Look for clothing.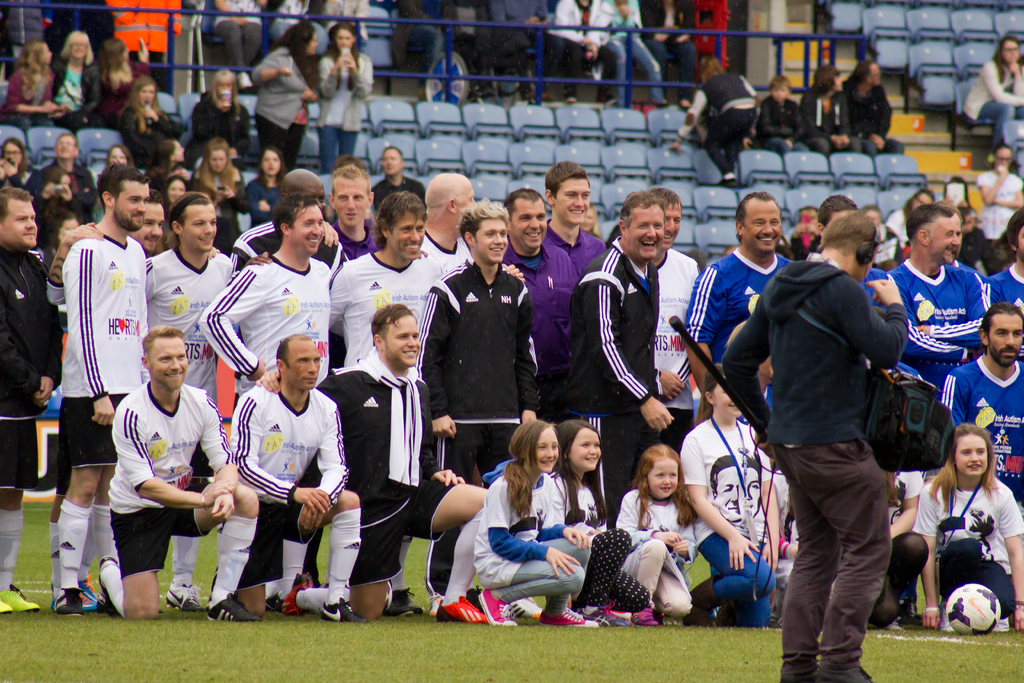
Found: [left=0, top=60, right=59, bottom=133].
